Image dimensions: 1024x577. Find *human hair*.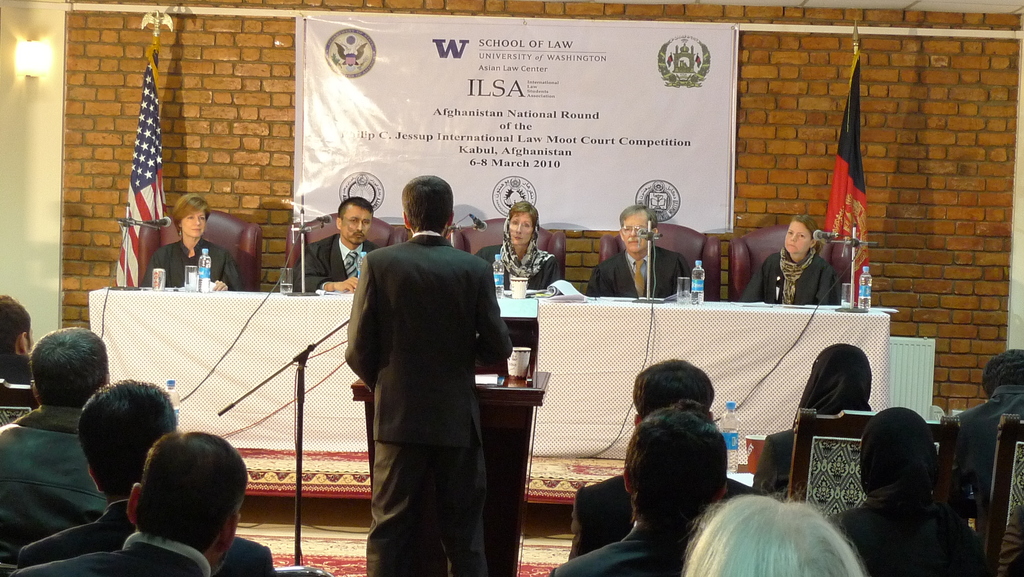
(x1=673, y1=493, x2=884, y2=576).
